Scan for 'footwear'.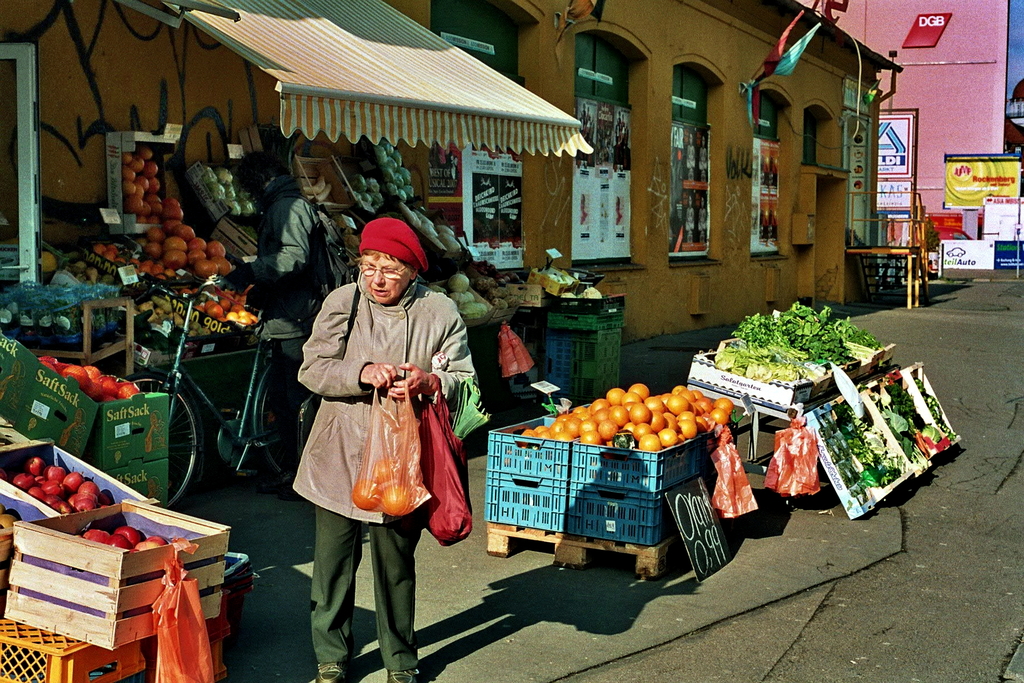
Scan result: 309,658,350,682.
